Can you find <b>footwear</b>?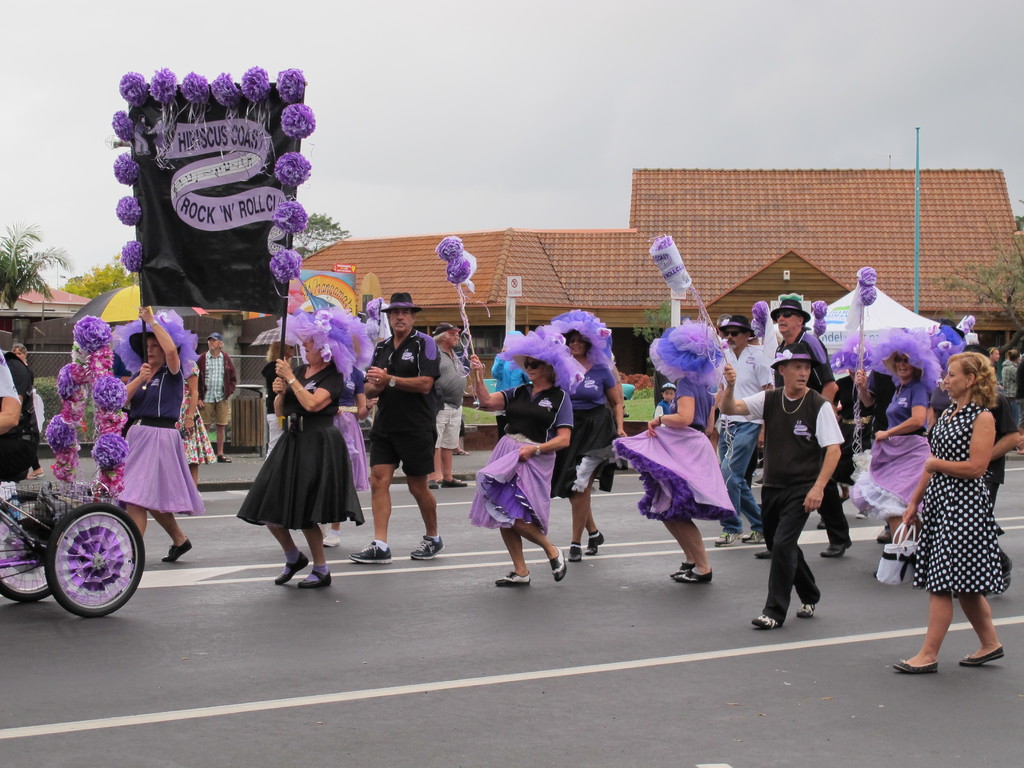
Yes, bounding box: region(742, 527, 765, 545).
